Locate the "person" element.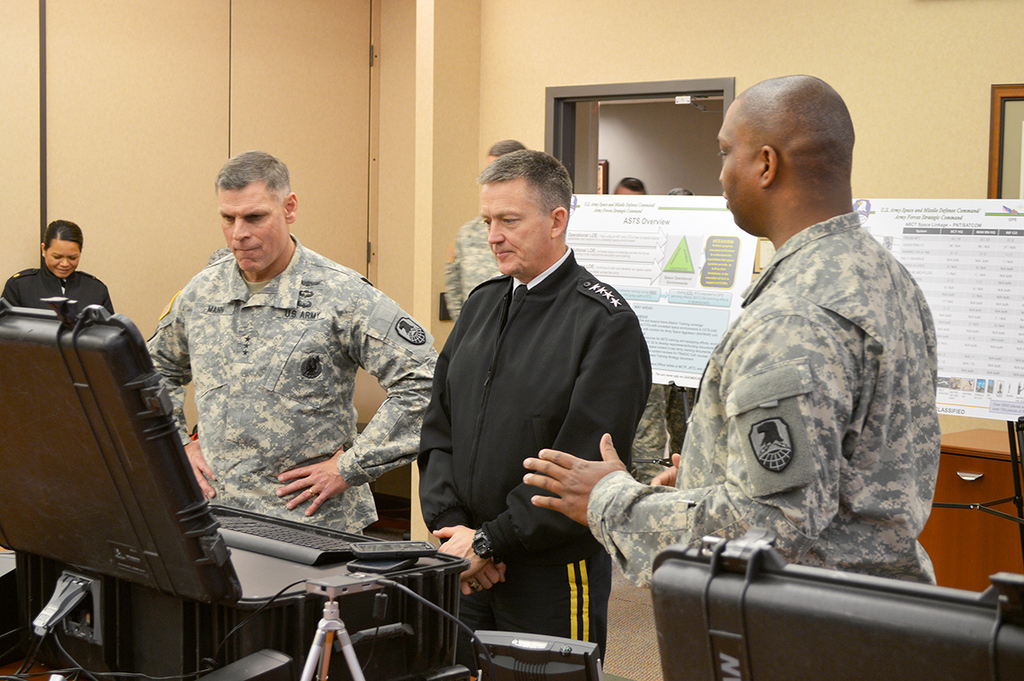
Element bbox: x1=191, y1=245, x2=232, y2=435.
